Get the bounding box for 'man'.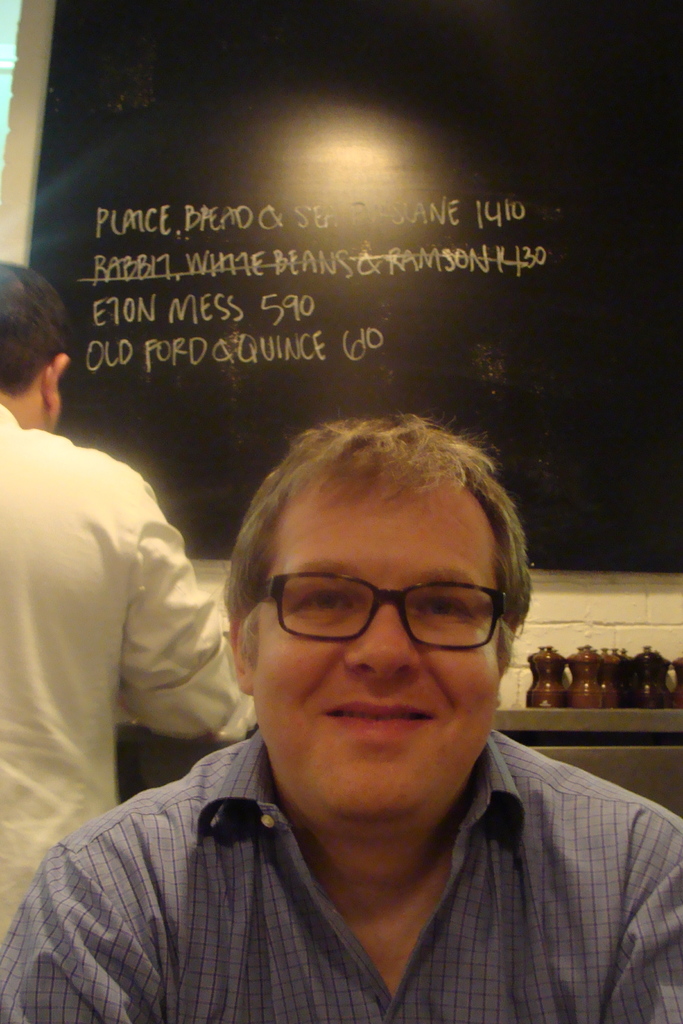
detection(0, 396, 682, 1023).
